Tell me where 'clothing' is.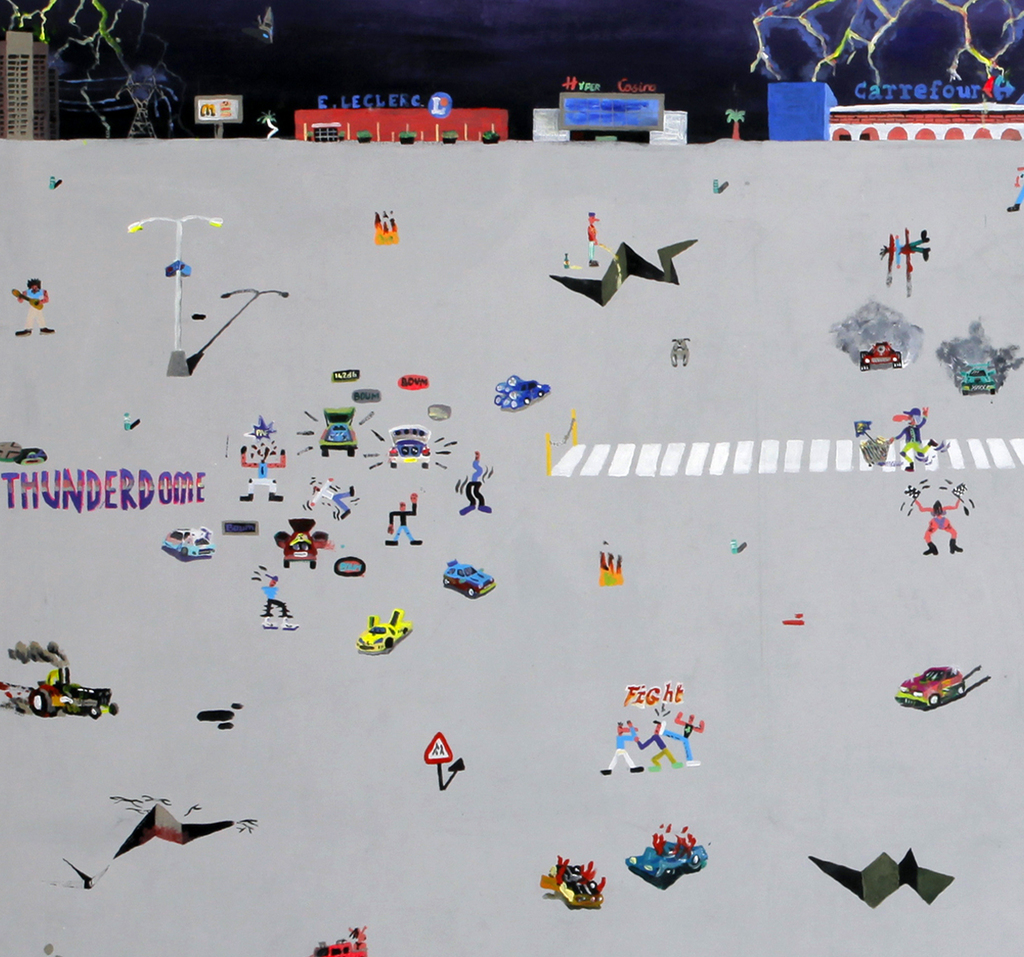
'clothing' is at x1=581, y1=203, x2=601, y2=263.
